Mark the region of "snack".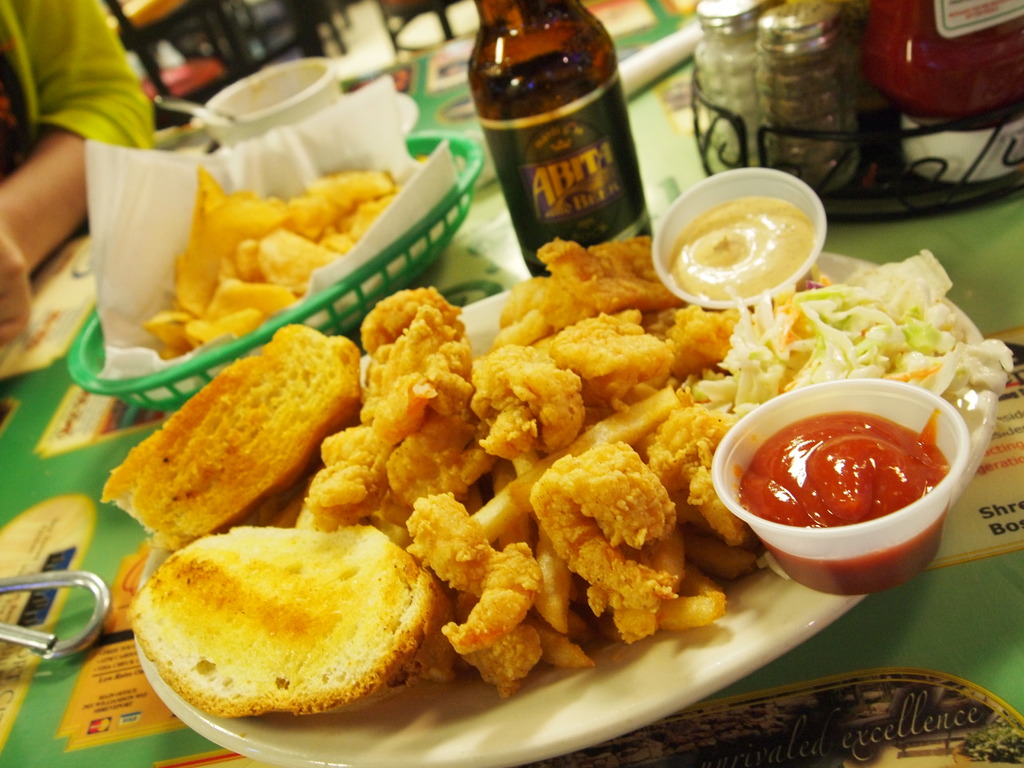
Region: left=136, top=533, right=433, bottom=727.
